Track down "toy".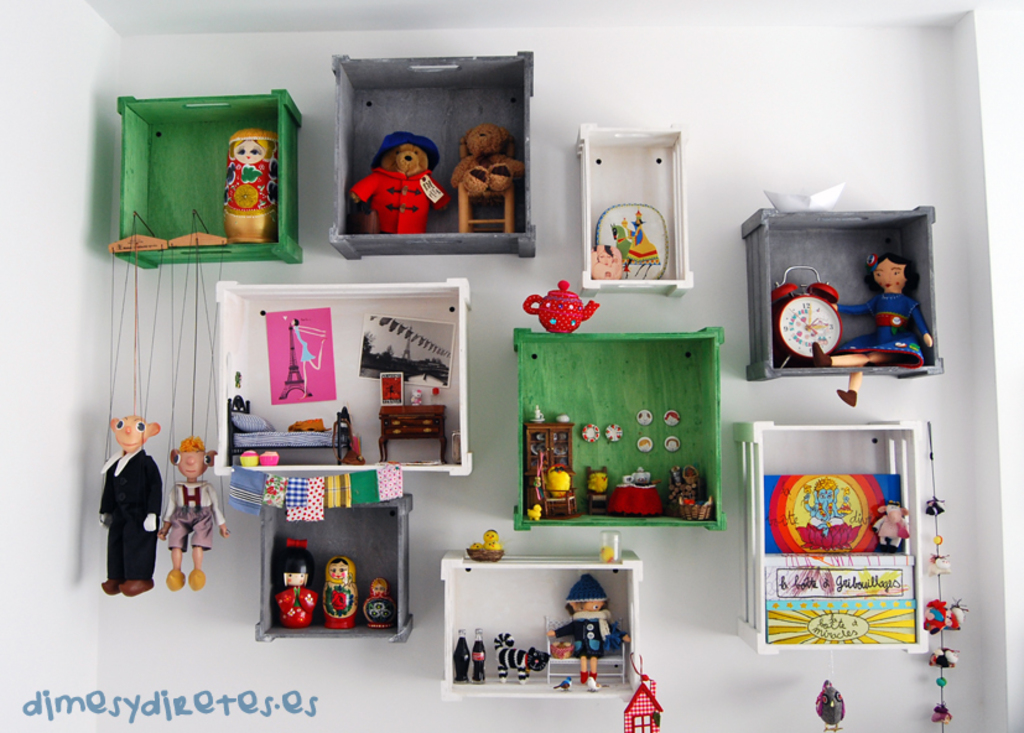
Tracked to [258,449,280,463].
